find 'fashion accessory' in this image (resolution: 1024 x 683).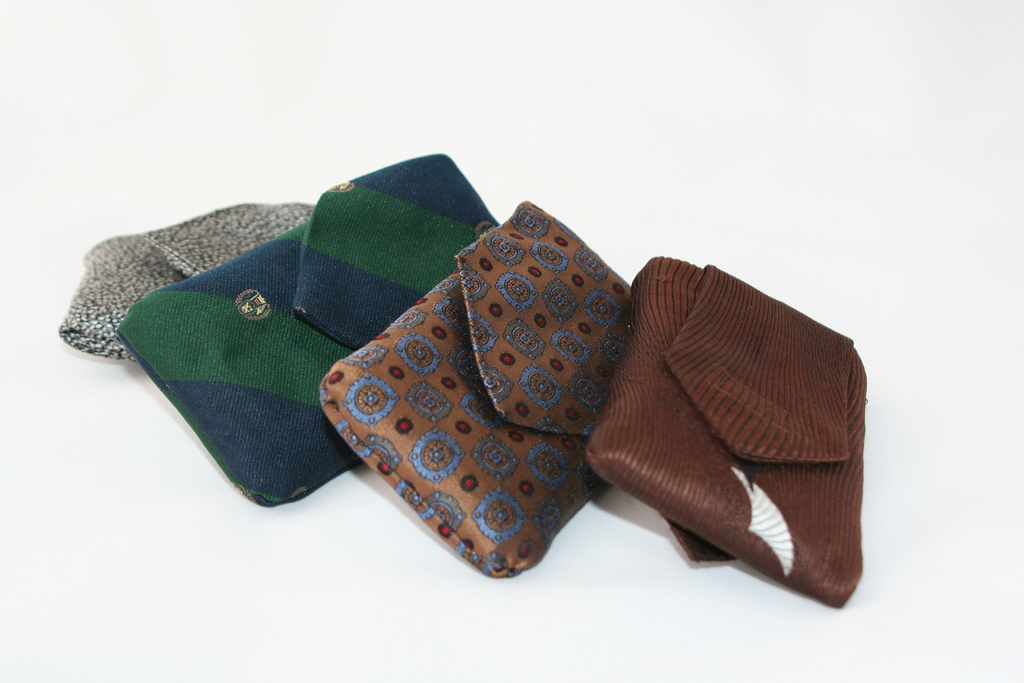
(x1=116, y1=151, x2=501, y2=513).
